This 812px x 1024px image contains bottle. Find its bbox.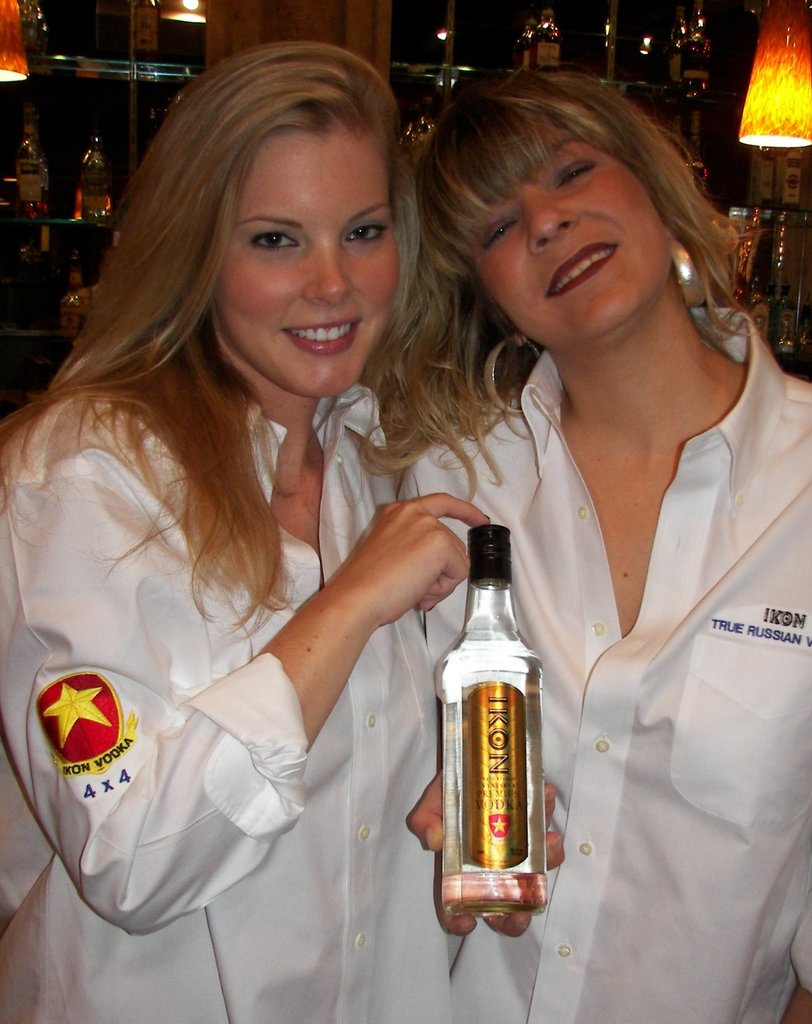
<box>400,93,437,179</box>.
